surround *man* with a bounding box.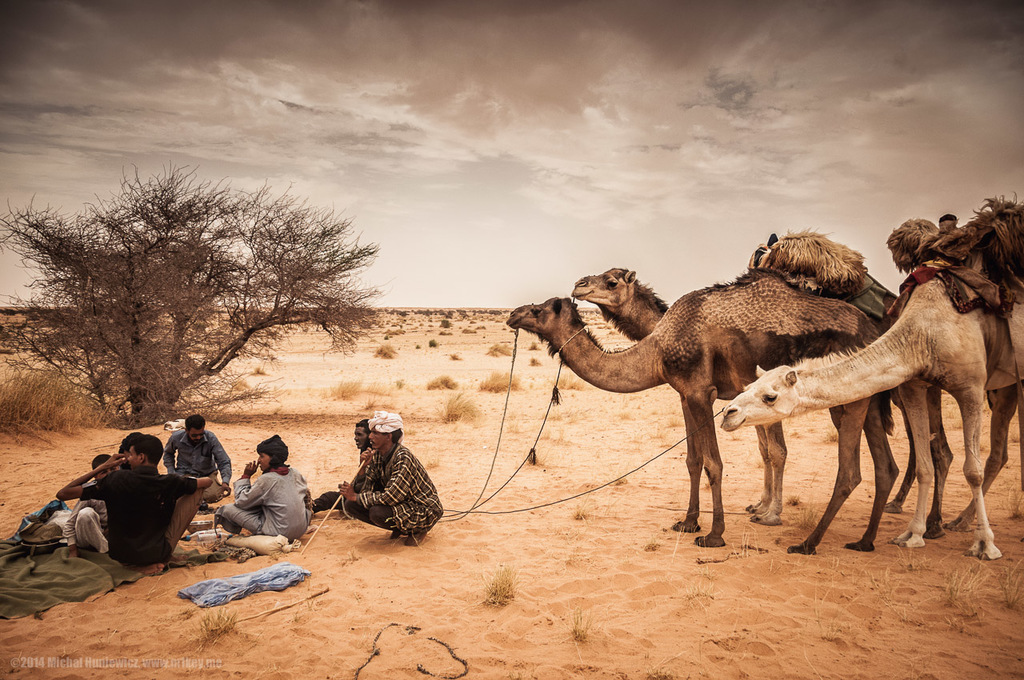
[60, 432, 216, 568].
